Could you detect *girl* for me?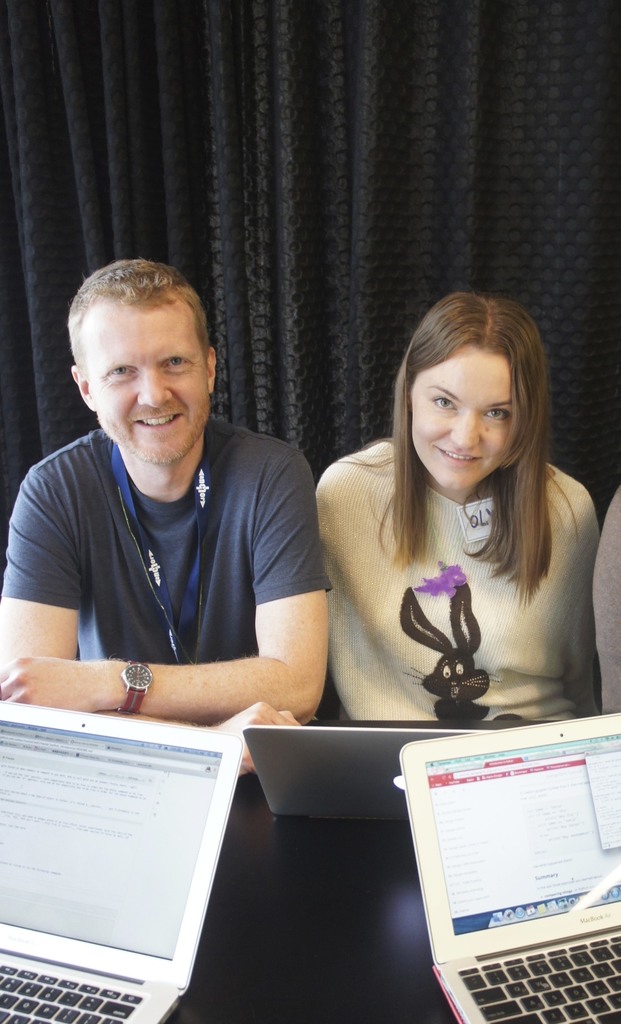
Detection result: [309, 285, 605, 722].
